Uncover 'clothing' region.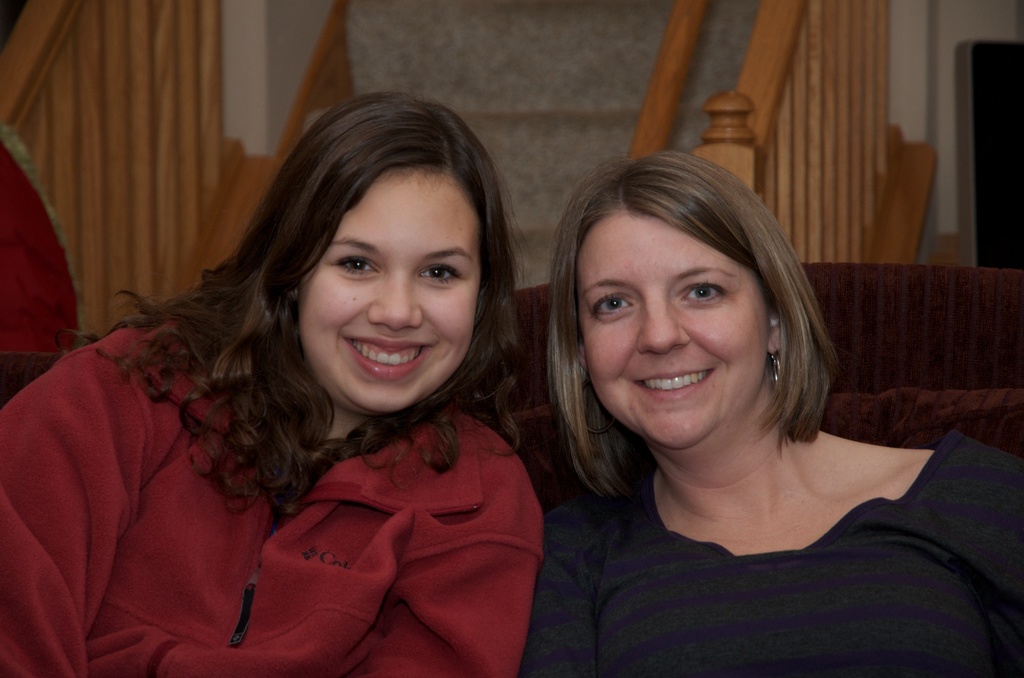
Uncovered: (x1=0, y1=150, x2=82, y2=361).
